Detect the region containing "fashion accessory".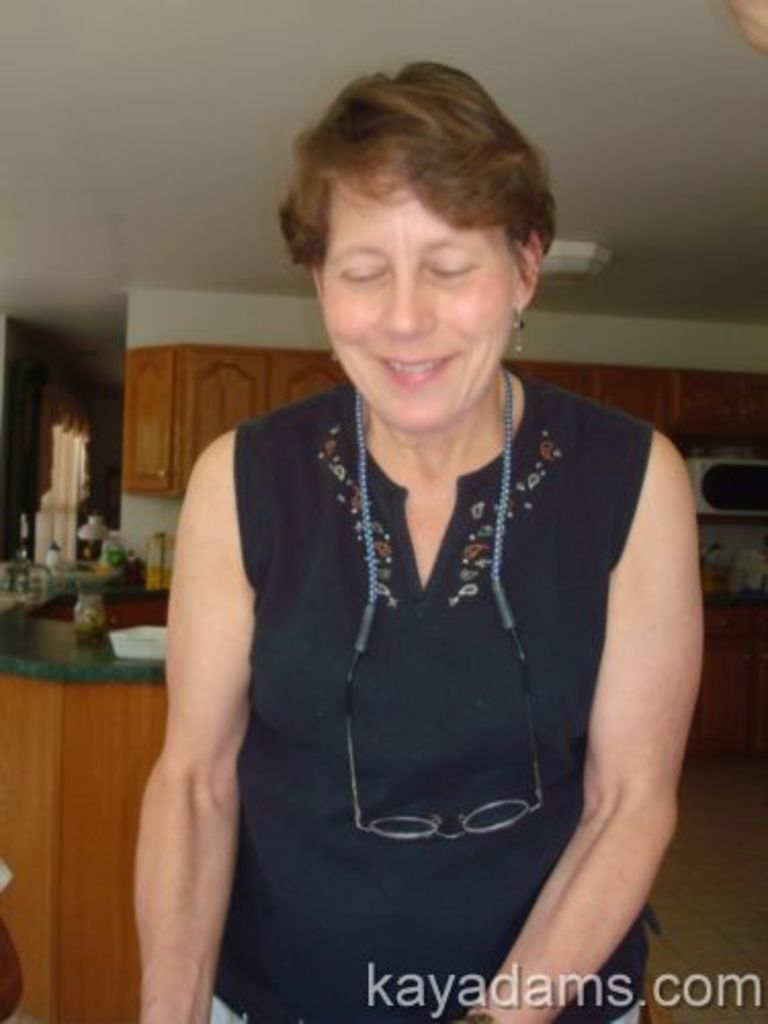
select_region(340, 358, 545, 842).
